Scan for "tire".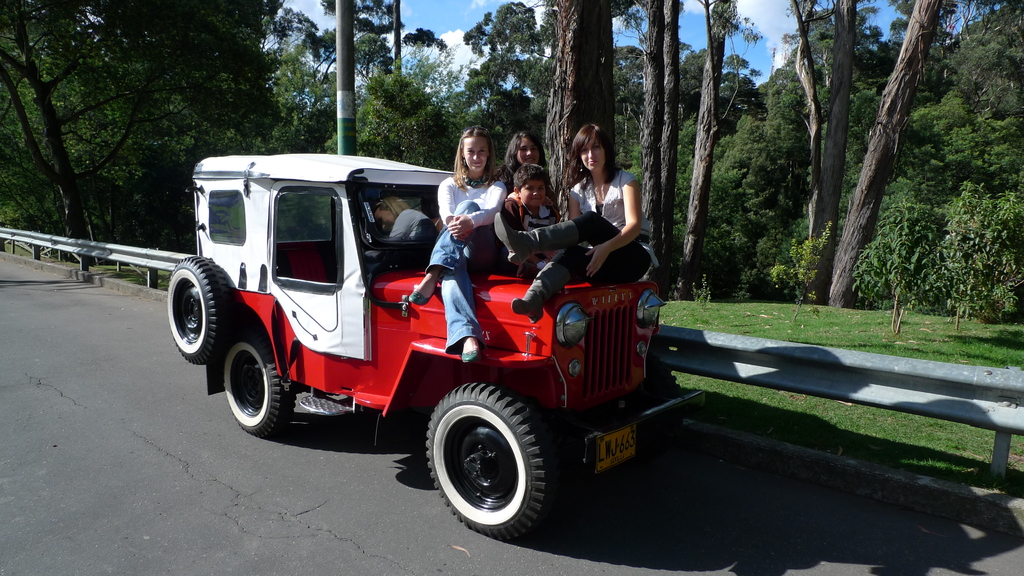
Scan result: bbox=[642, 355, 693, 472].
